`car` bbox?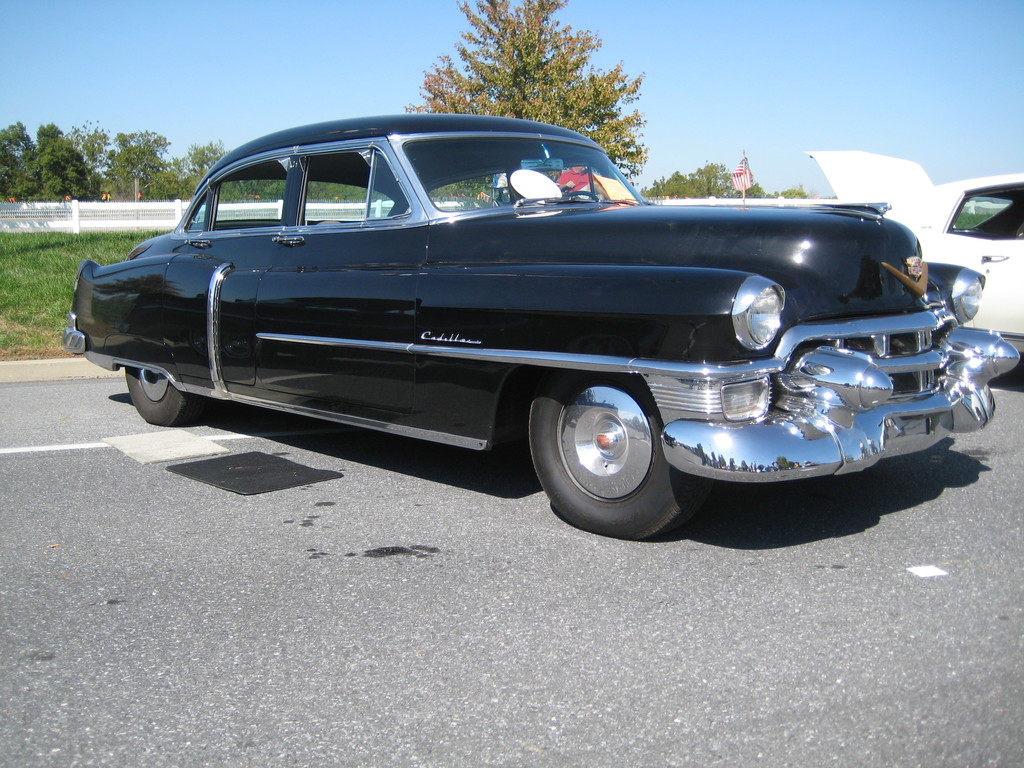
locate(803, 145, 1023, 352)
